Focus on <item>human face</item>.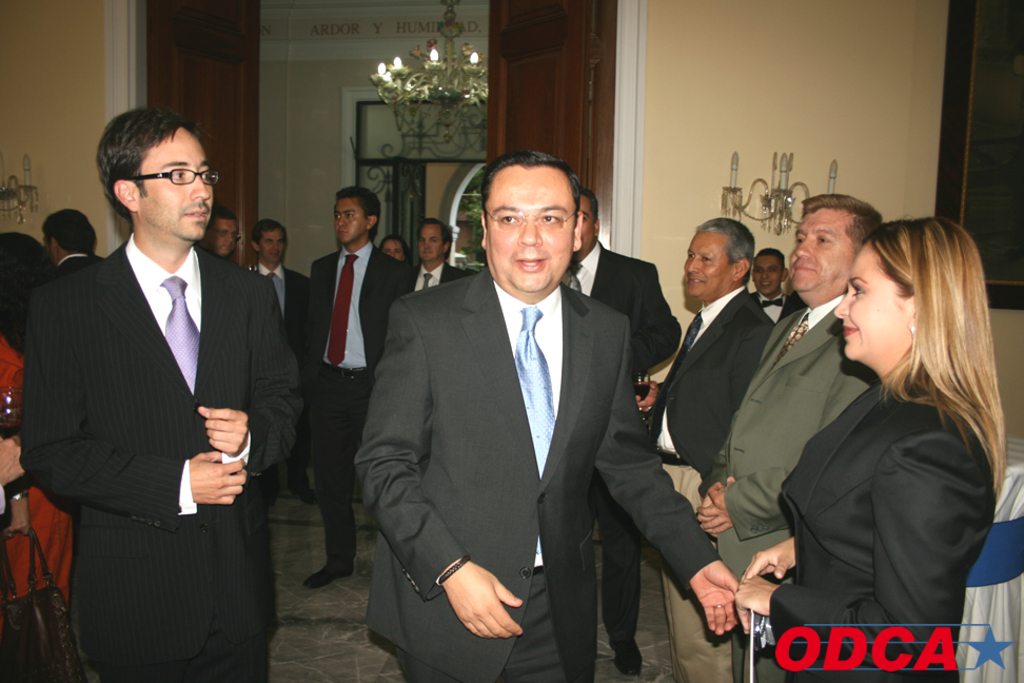
Focused at rect(381, 237, 410, 258).
